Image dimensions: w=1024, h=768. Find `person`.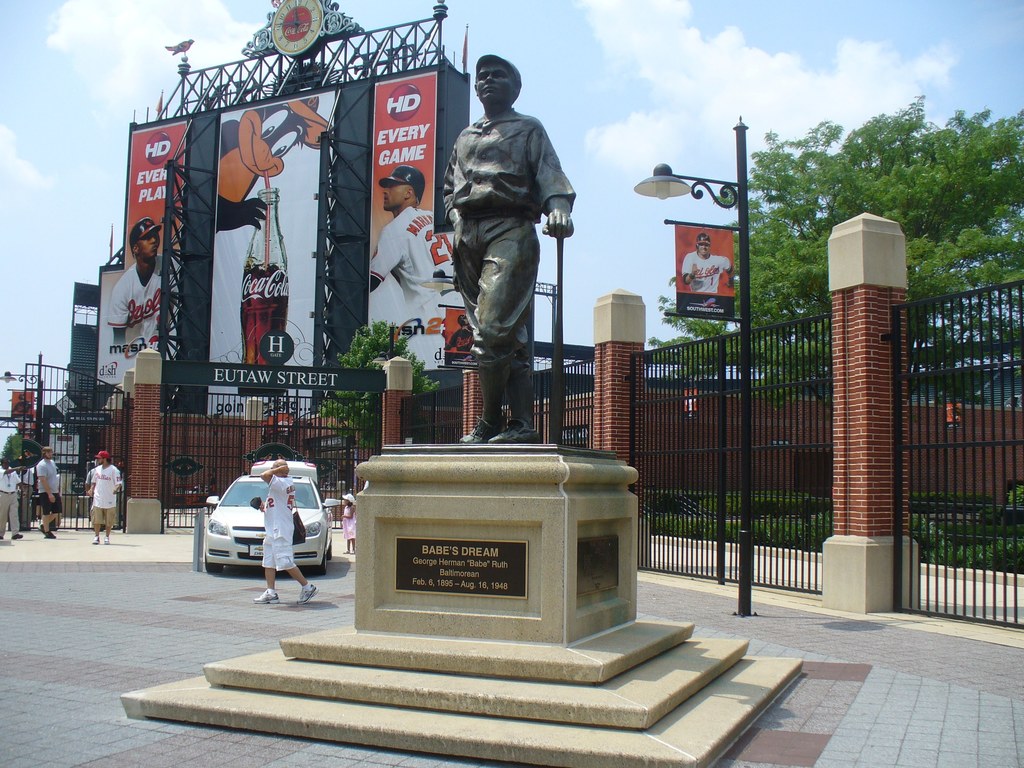
rect(681, 234, 737, 296).
